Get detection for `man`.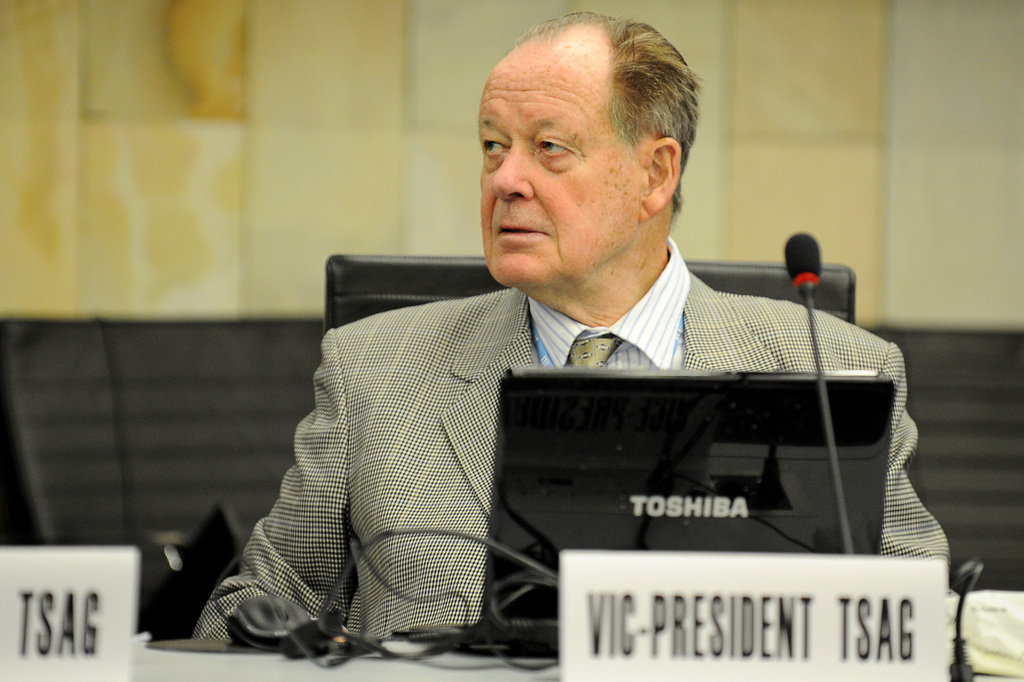
Detection: bbox(186, 12, 964, 644).
